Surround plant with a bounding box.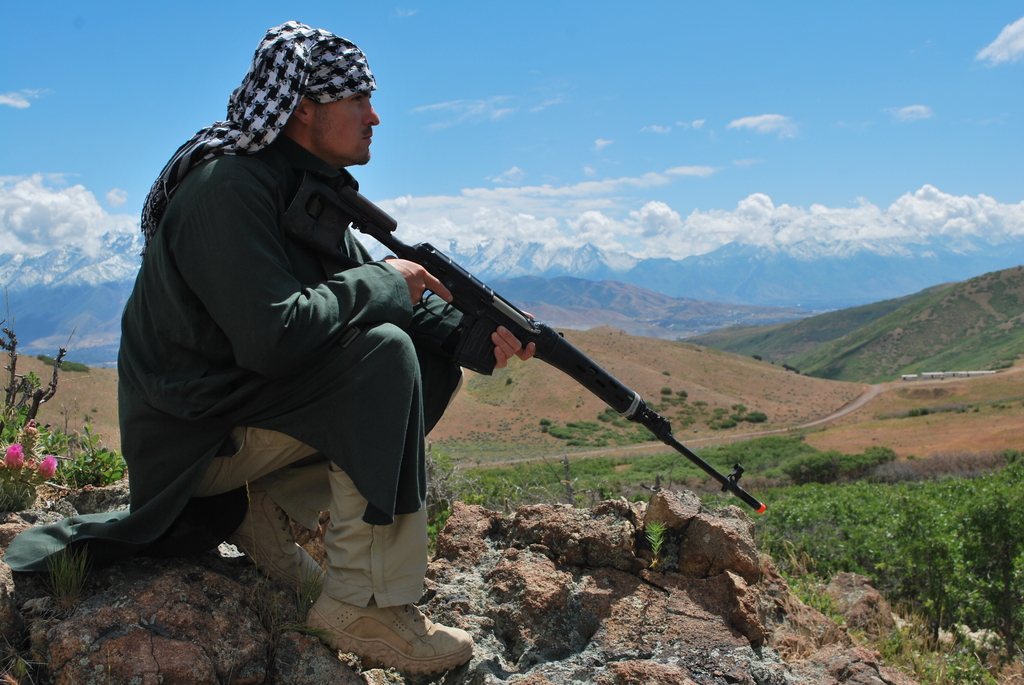
bbox=[221, 475, 332, 684].
